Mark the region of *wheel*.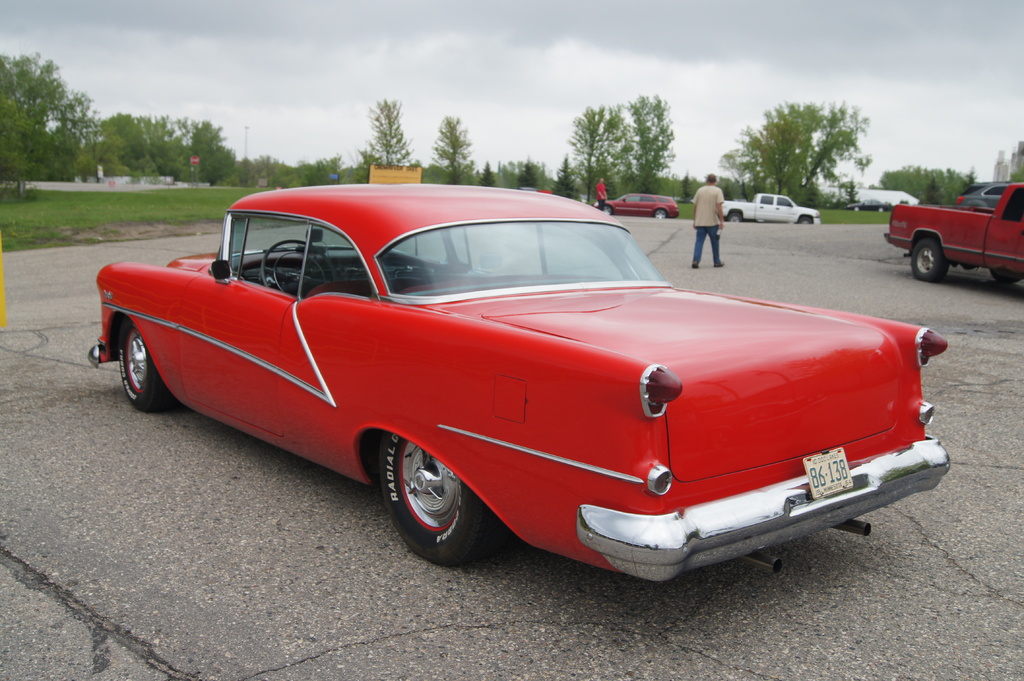
Region: [910, 240, 951, 284].
